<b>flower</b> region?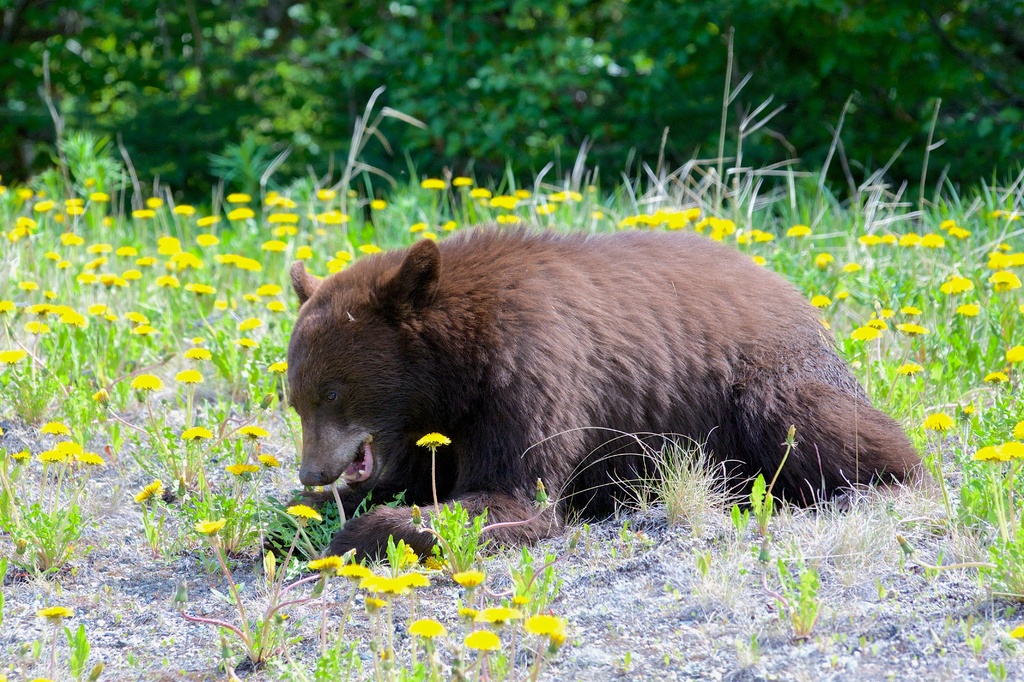
region(531, 477, 550, 506)
